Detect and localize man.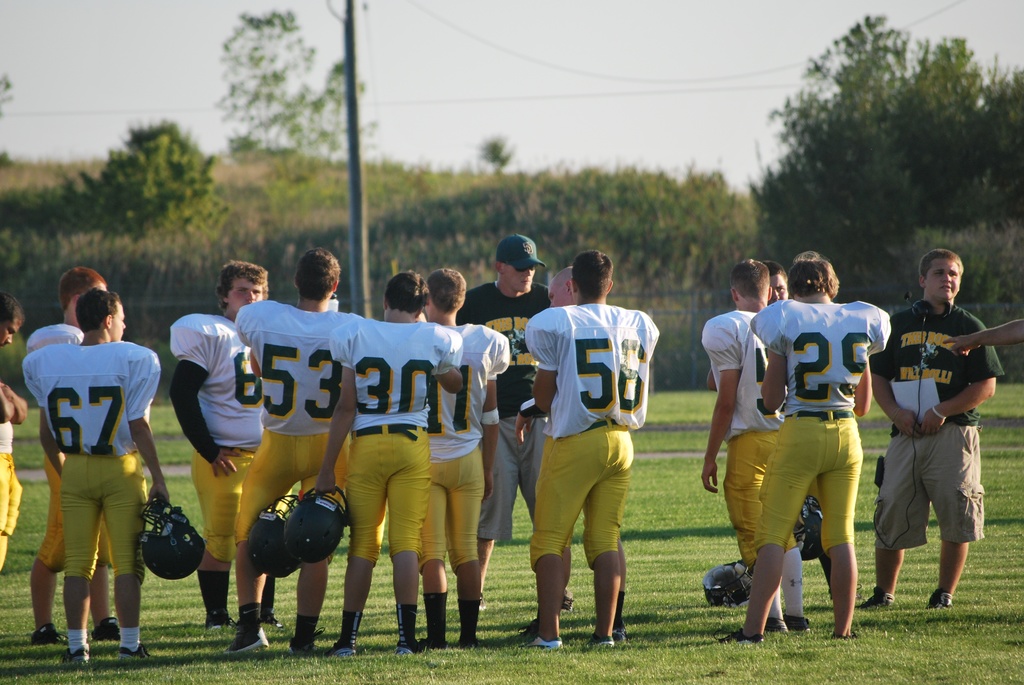
Localized at rect(209, 248, 372, 661).
